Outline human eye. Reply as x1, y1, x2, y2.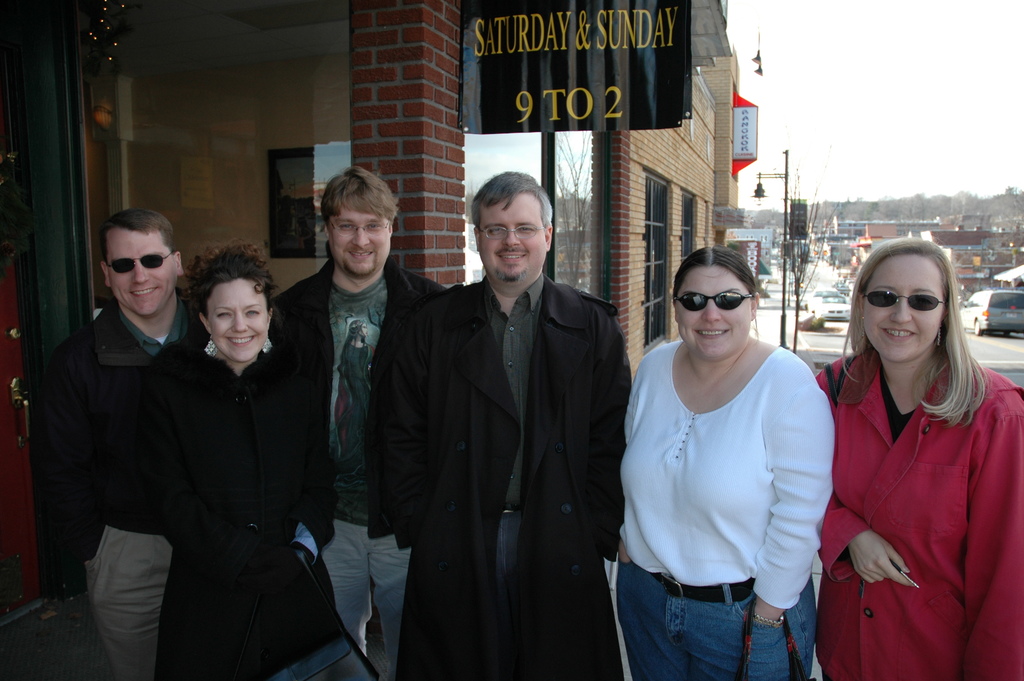
484, 227, 502, 240.
